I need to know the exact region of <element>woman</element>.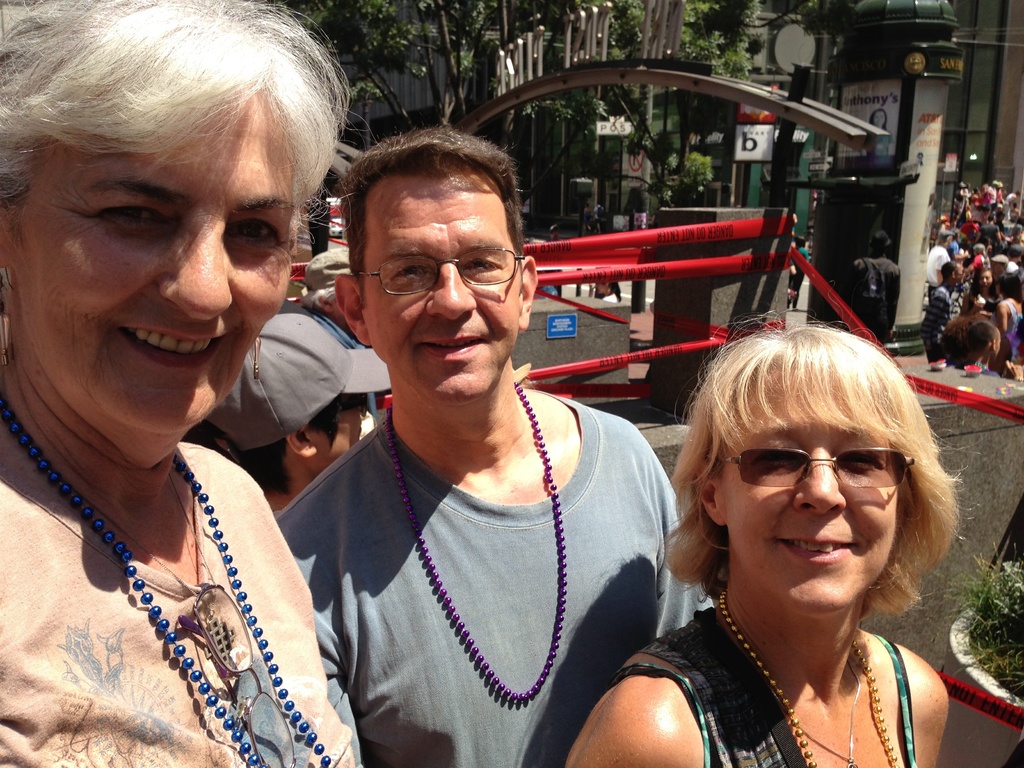
Region: box=[962, 268, 995, 314].
